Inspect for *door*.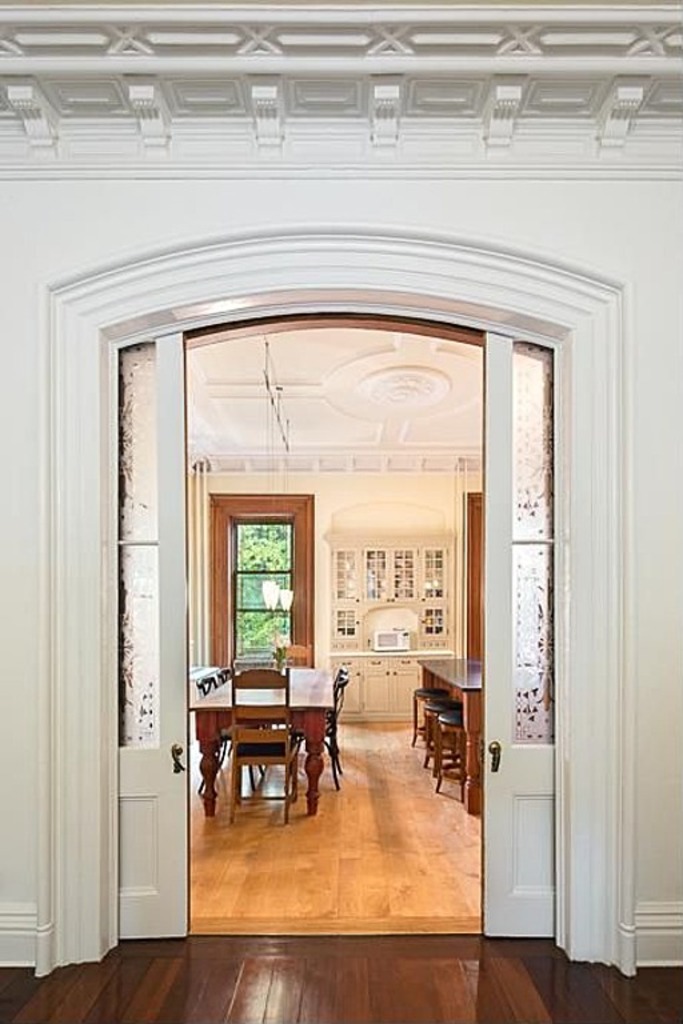
Inspection: select_region(143, 288, 586, 953).
